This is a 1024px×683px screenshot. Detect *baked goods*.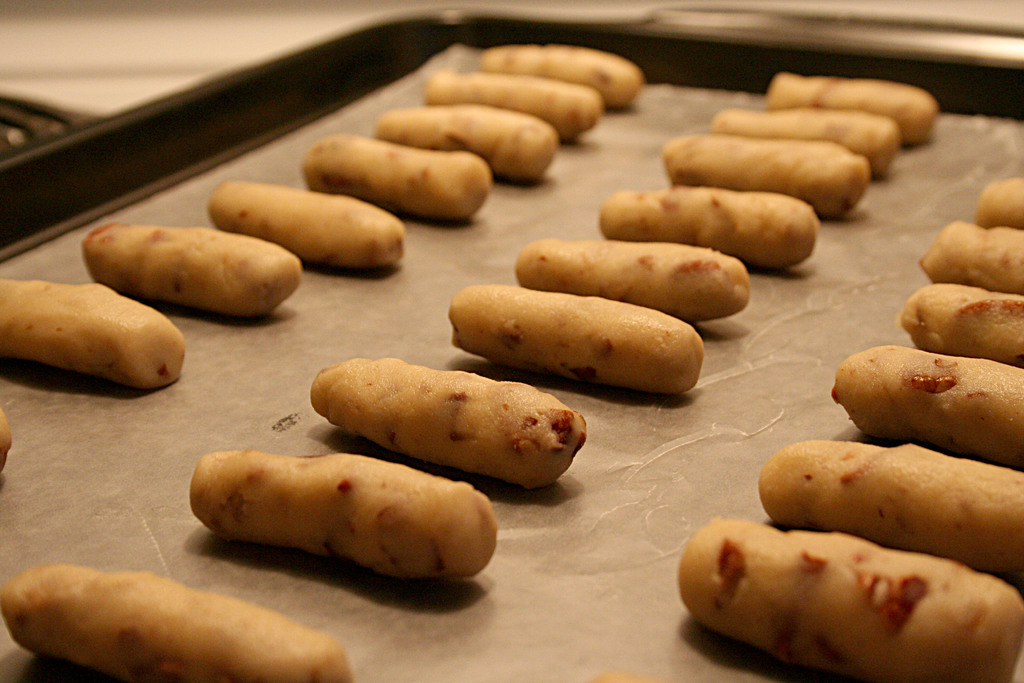
BBox(515, 240, 754, 322).
